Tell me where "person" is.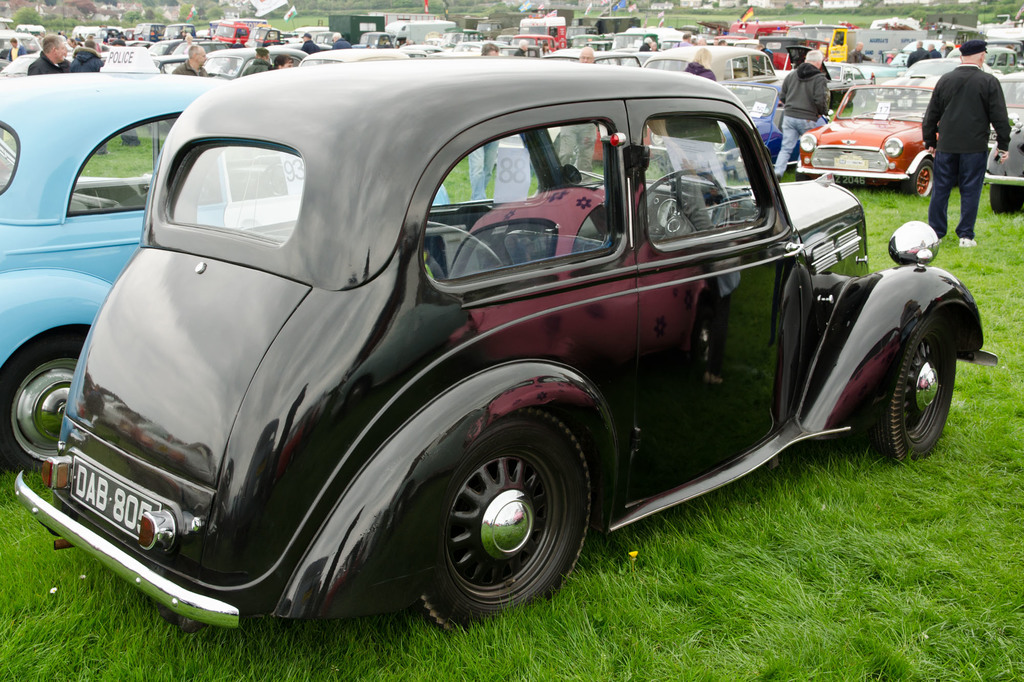
"person" is at 773,46,827,180.
